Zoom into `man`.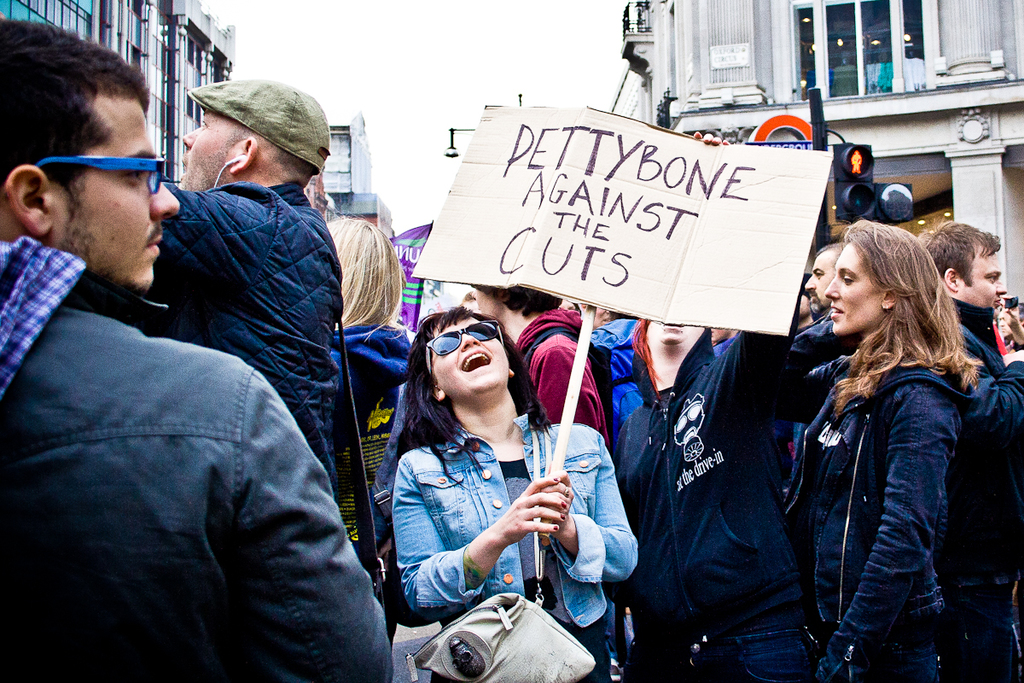
Zoom target: (left=143, top=67, right=348, bottom=520).
